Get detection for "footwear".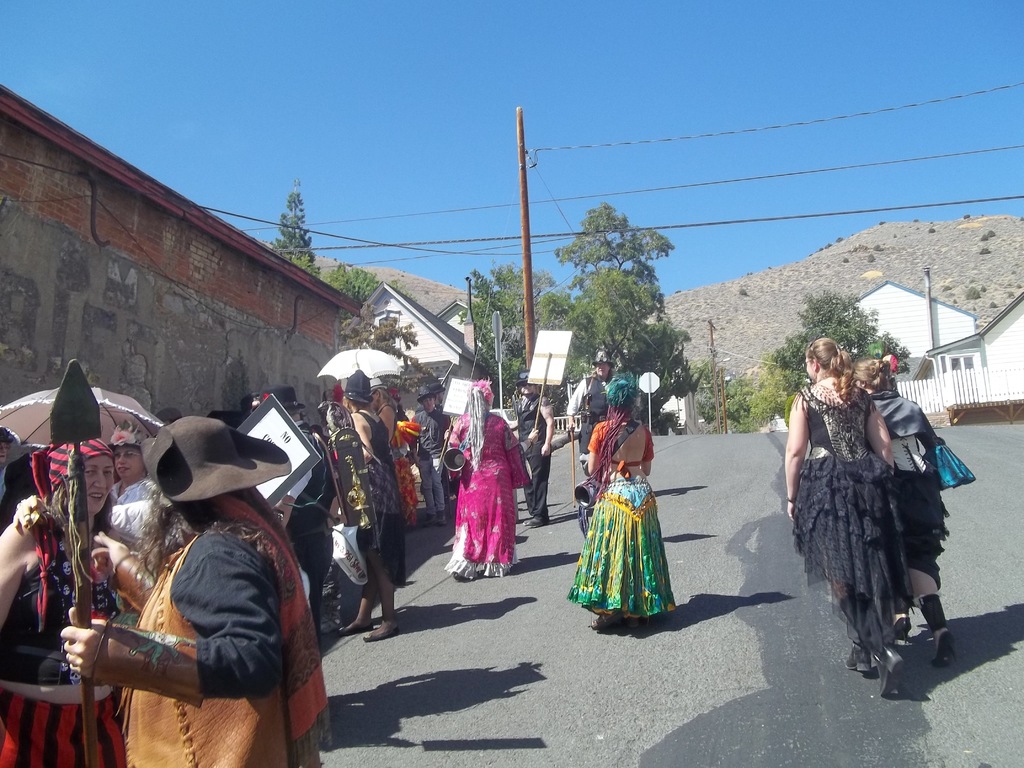
Detection: 520,515,548,527.
